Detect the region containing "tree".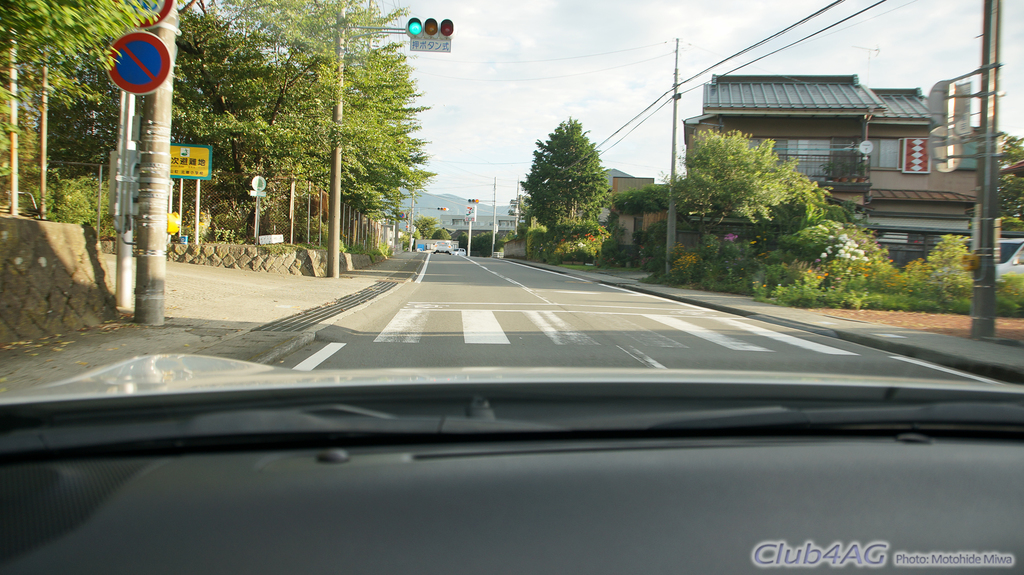
(left=0, top=0, right=158, bottom=224).
